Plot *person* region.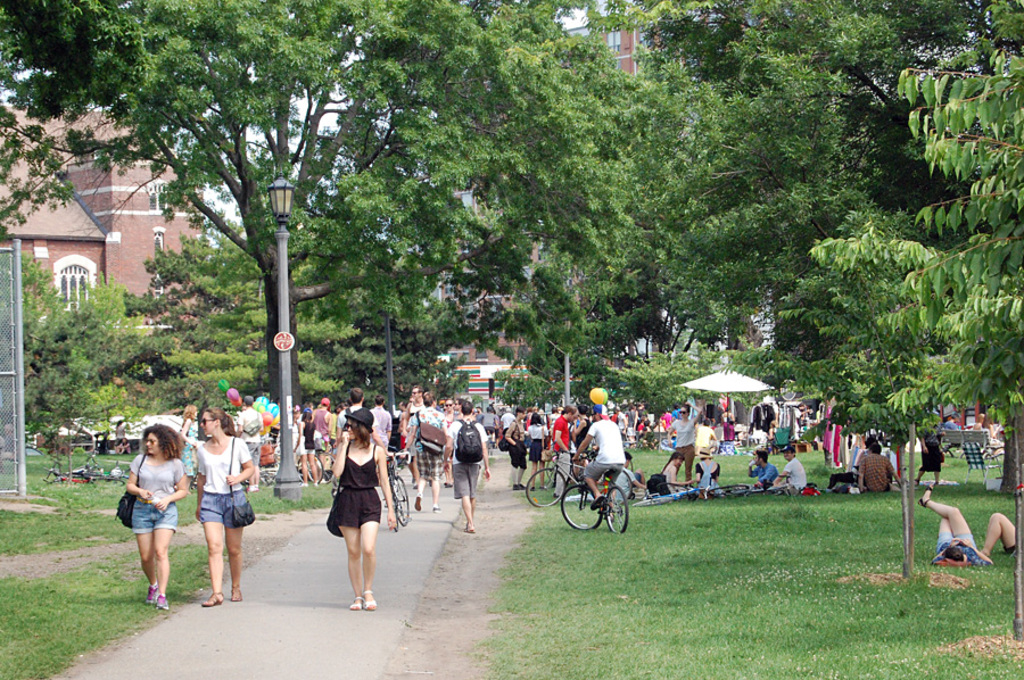
Plotted at region(917, 483, 988, 566).
